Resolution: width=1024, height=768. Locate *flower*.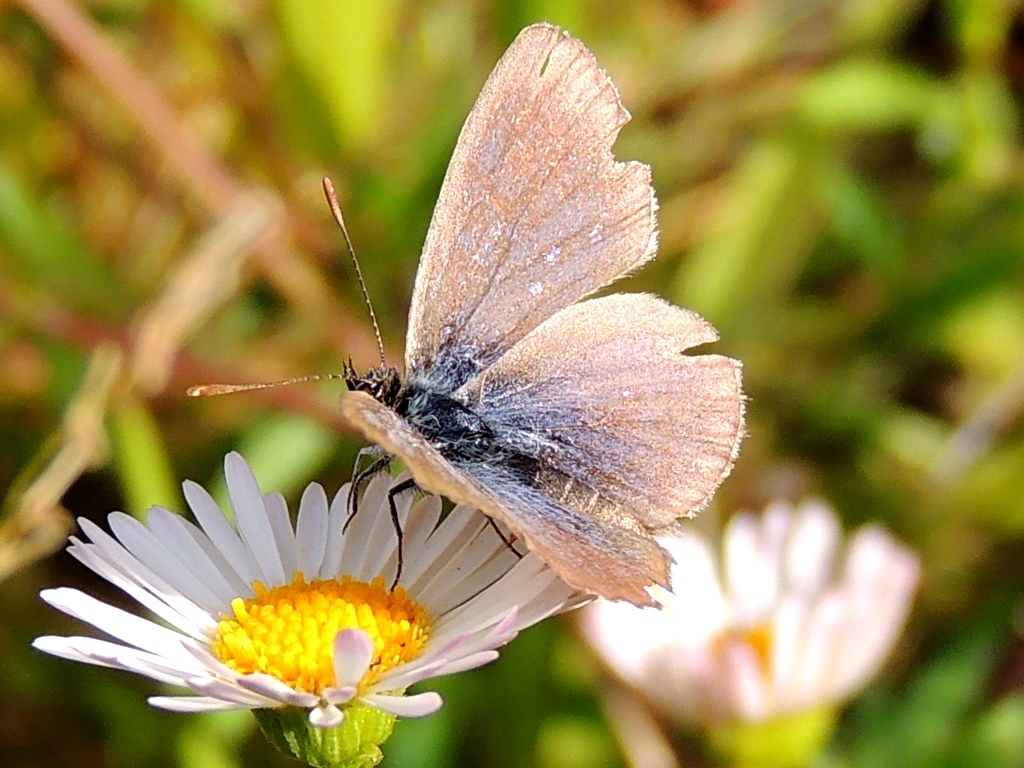
(x1=558, y1=500, x2=928, y2=767).
